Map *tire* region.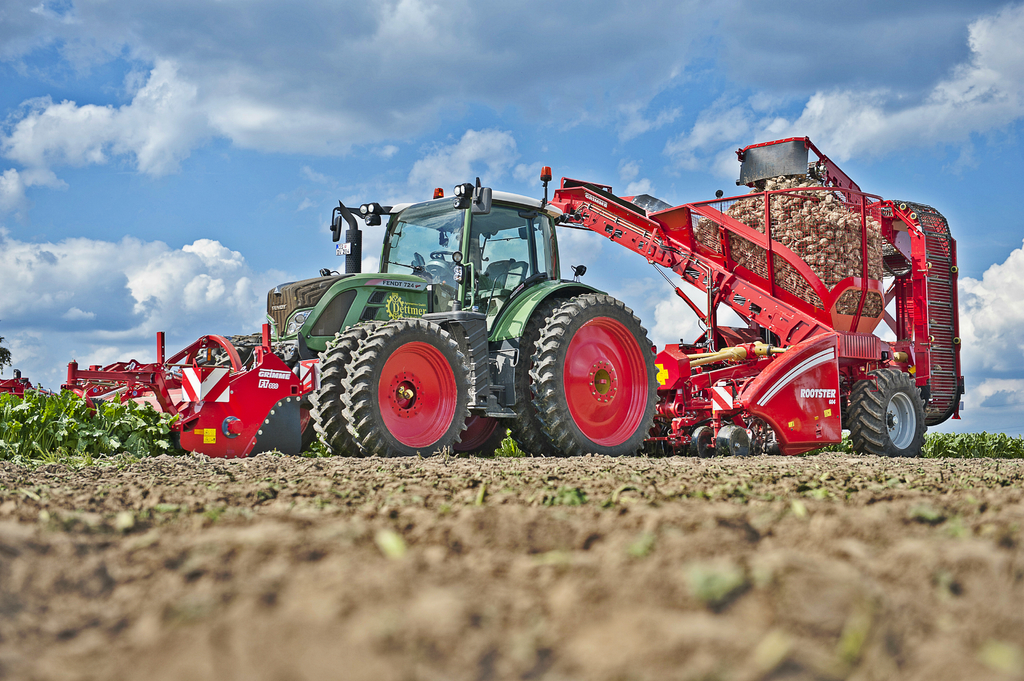
Mapped to l=689, t=423, r=715, b=461.
